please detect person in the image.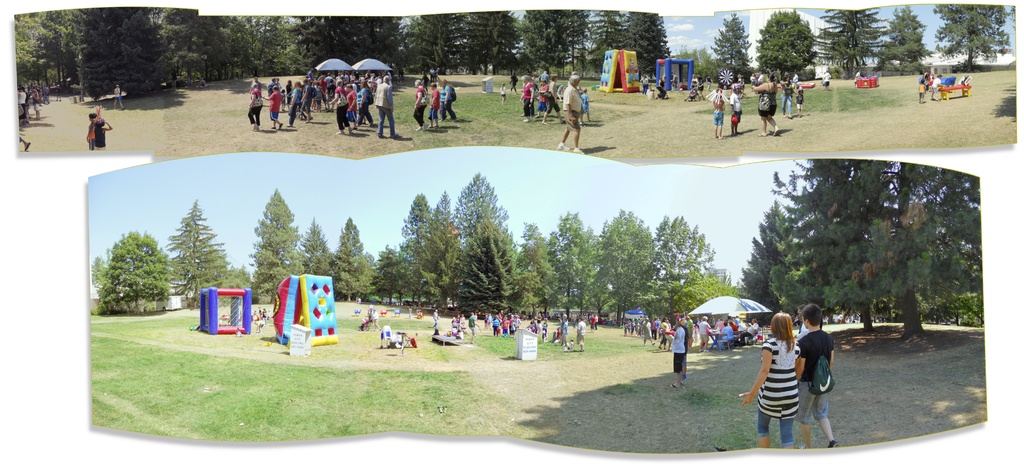
crop(777, 77, 792, 118).
